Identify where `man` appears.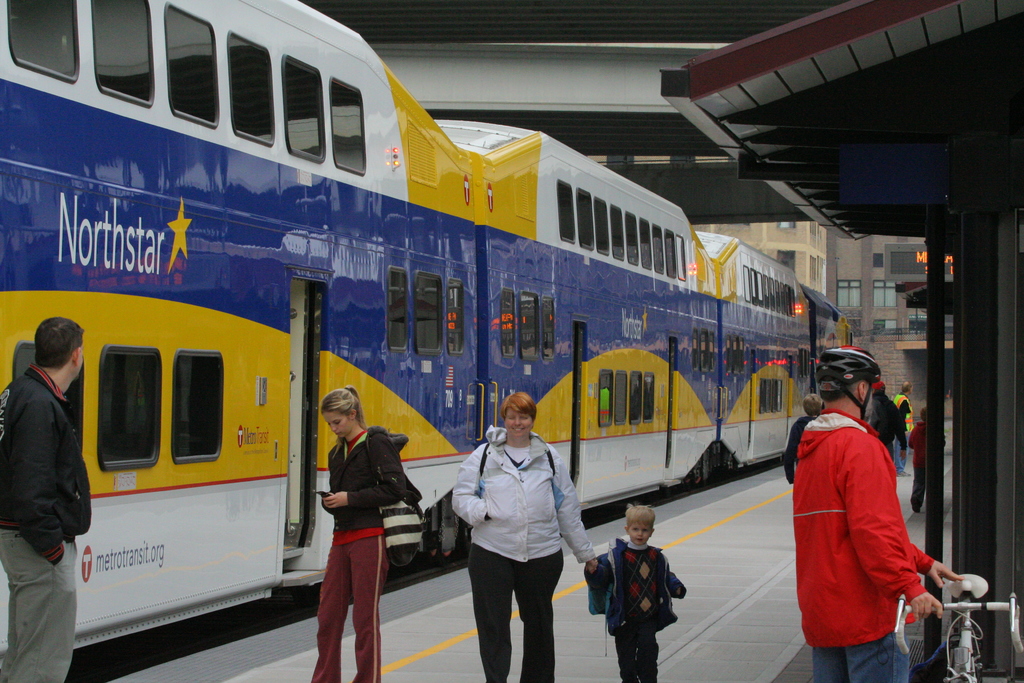
Appears at [x1=0, y1=309, x2=93, y2=682].
